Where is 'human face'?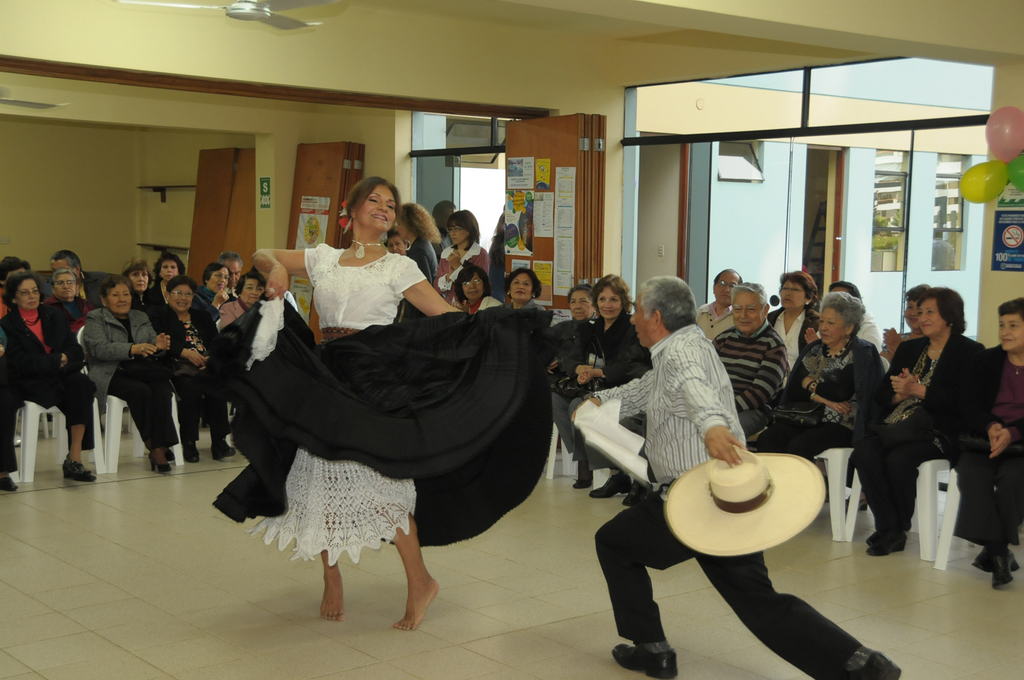
[599, 287, 618, 313].
